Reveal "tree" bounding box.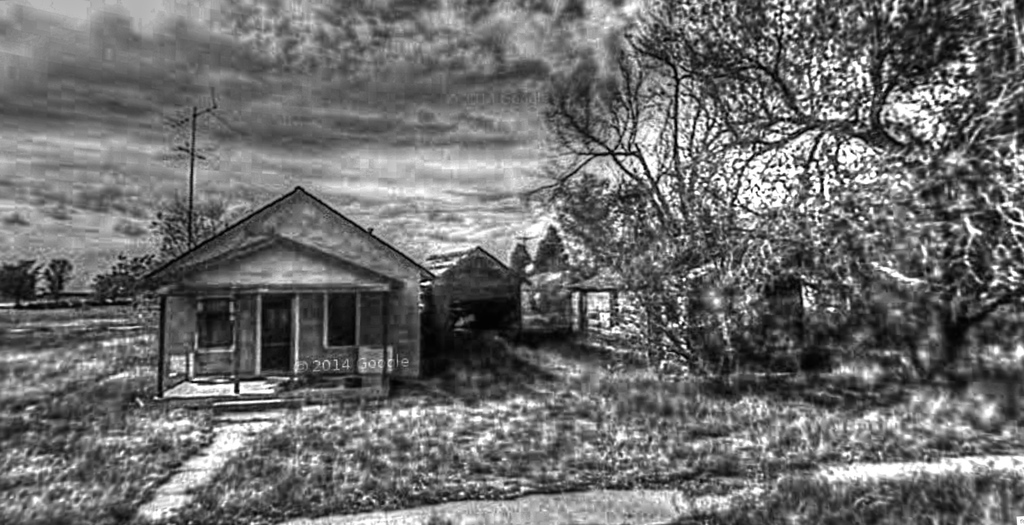
Revealed: <region>152, 189, 250, 258</region>.
